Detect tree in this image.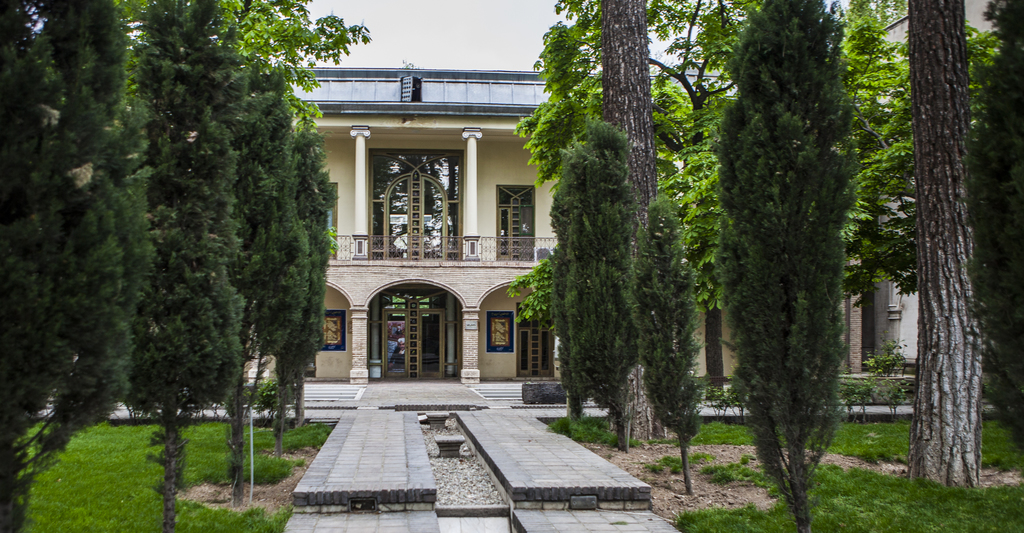
Detection: [left=954, top=0, right=1023, bottom=471].
